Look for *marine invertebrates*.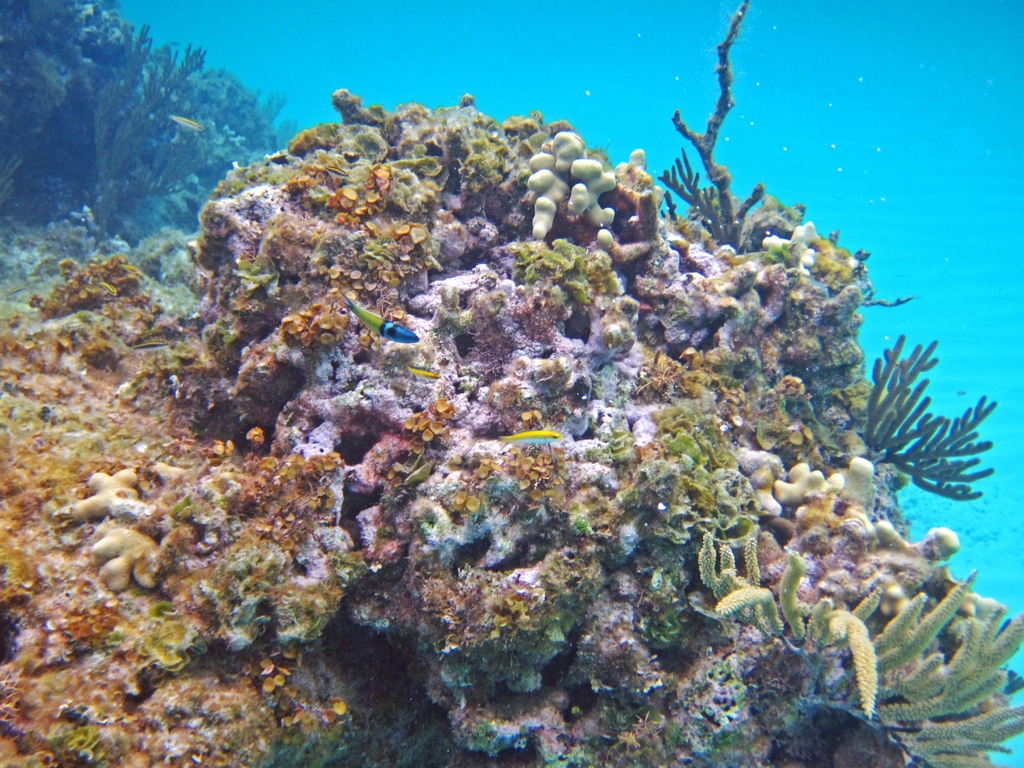
Found: bbox=[638, 127, 698, 226].
